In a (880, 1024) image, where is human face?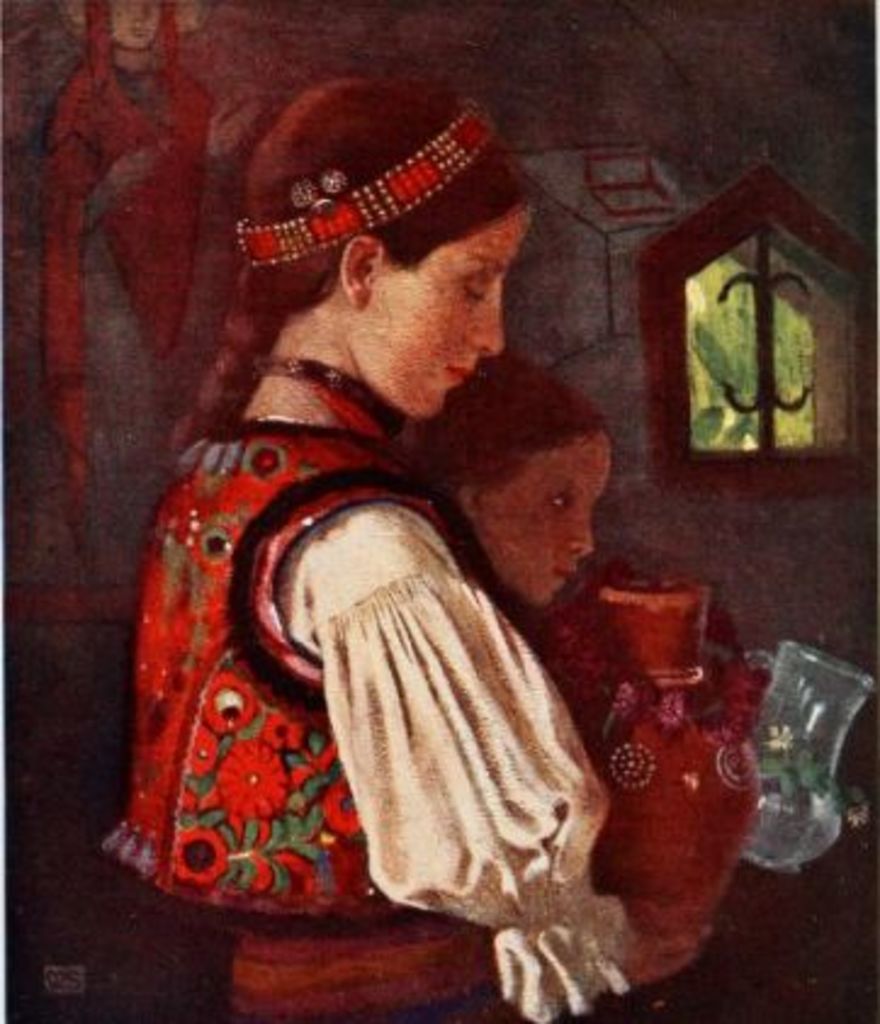
{"left": 481, "top": 431, "right": 615, "bottom": 611}.
